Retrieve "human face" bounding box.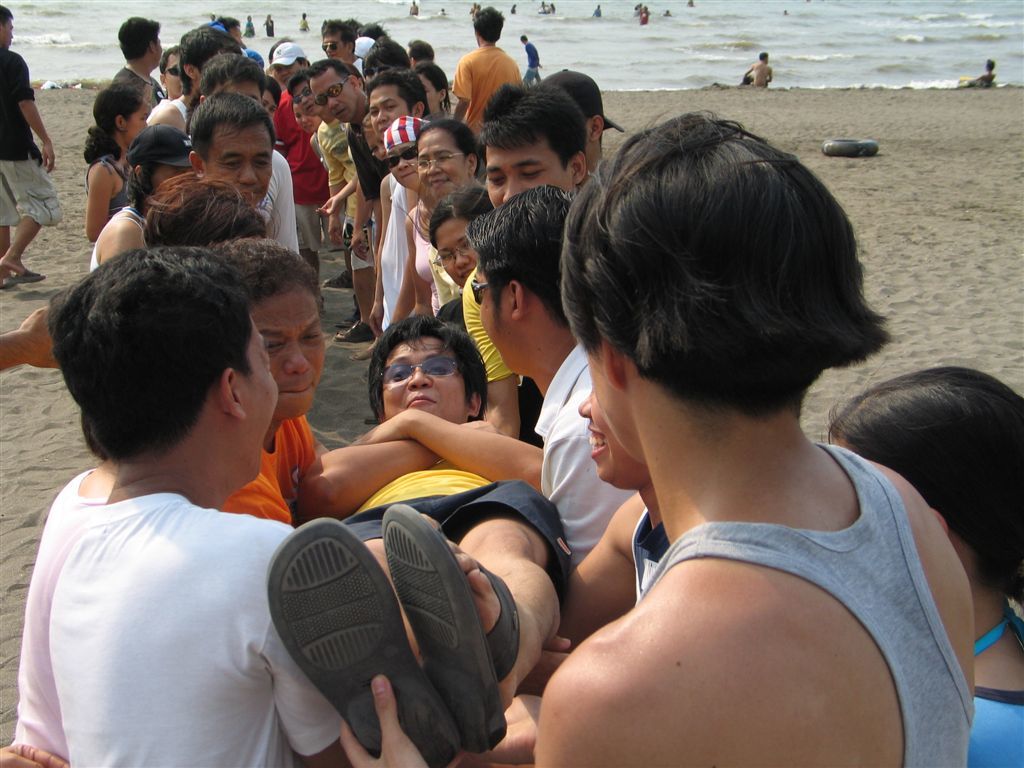
Bounding box: x1=122 y1=101 x2=154 y2=144.
